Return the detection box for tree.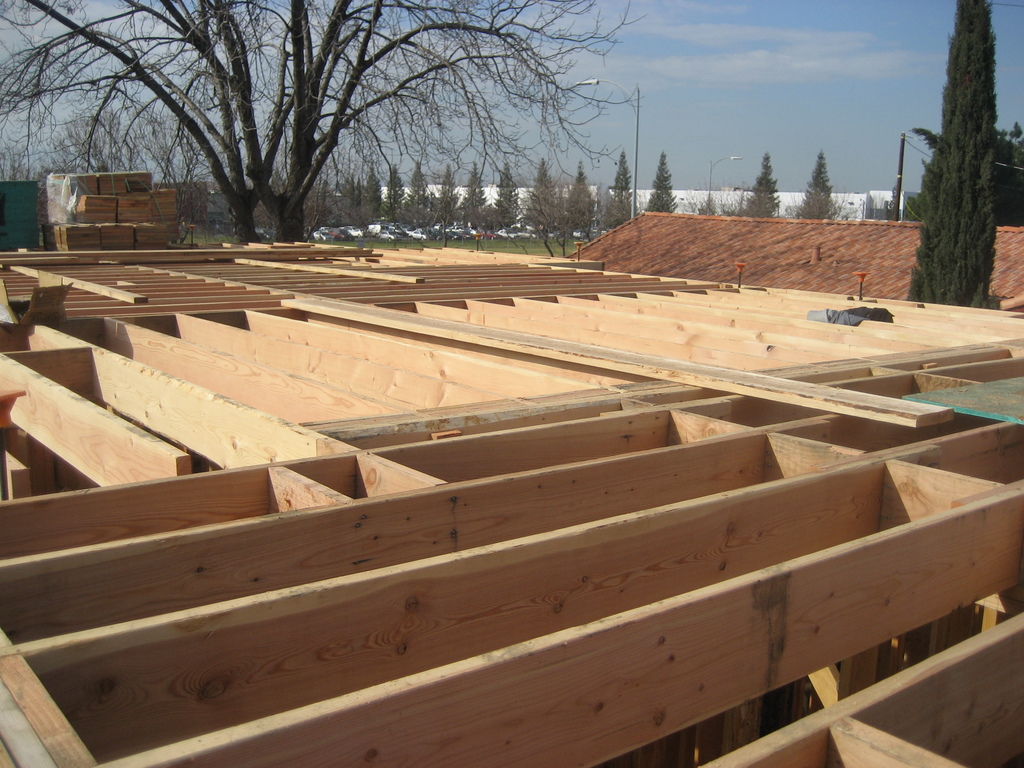
x1=449, y1=161, x2=489, y2=234.
